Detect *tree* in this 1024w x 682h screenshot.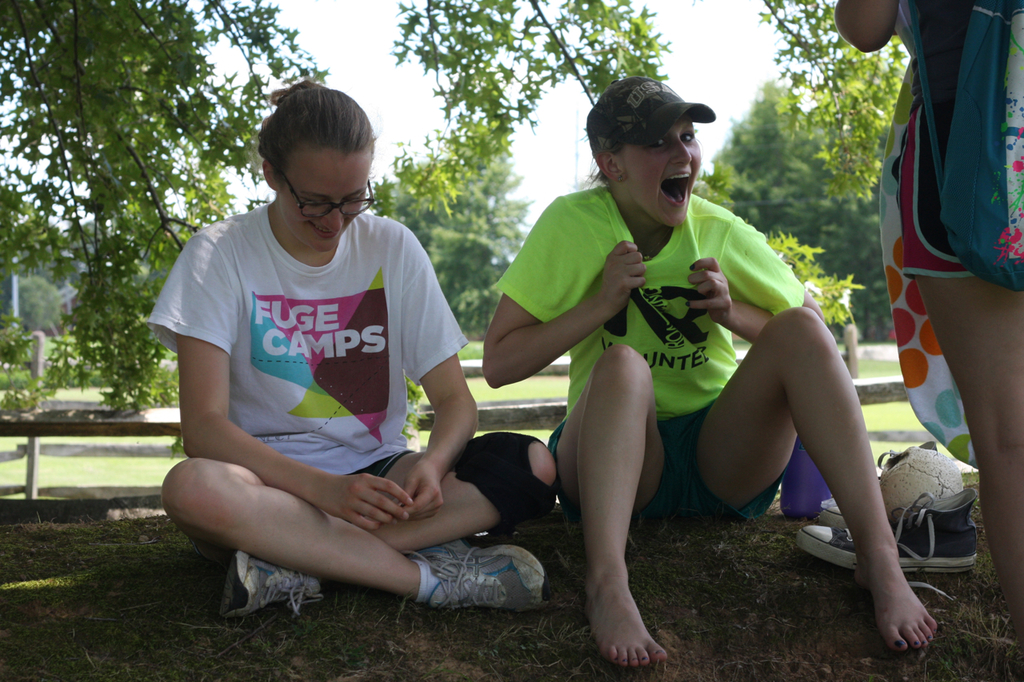
Detection: pyautogui.locateOnScreen(692, 69, 899, 338).
